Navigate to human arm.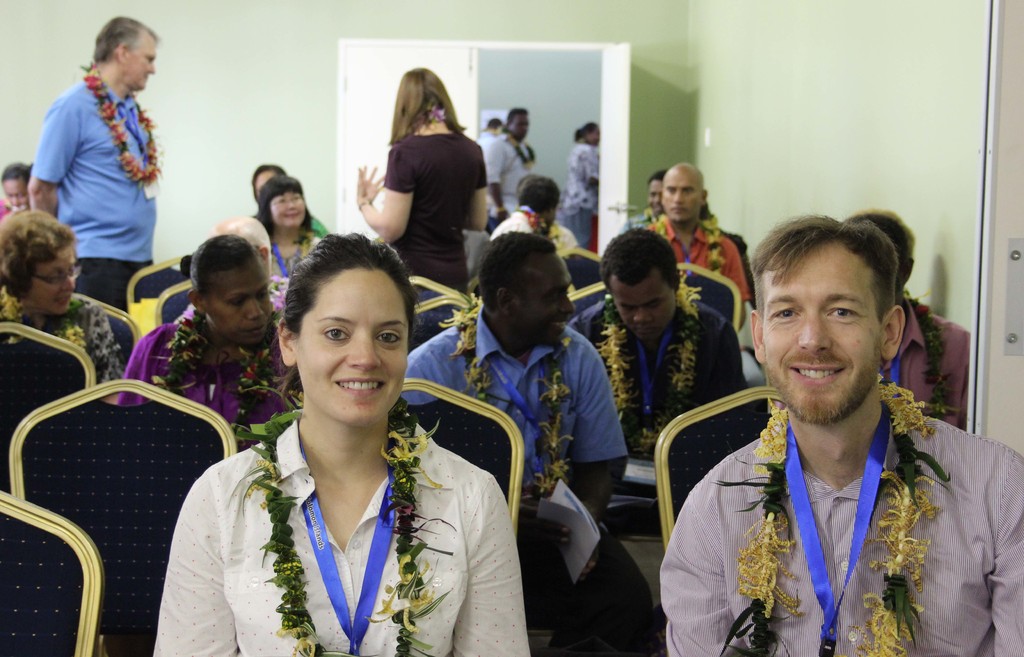
Navigation target: 478 138 507 212.
